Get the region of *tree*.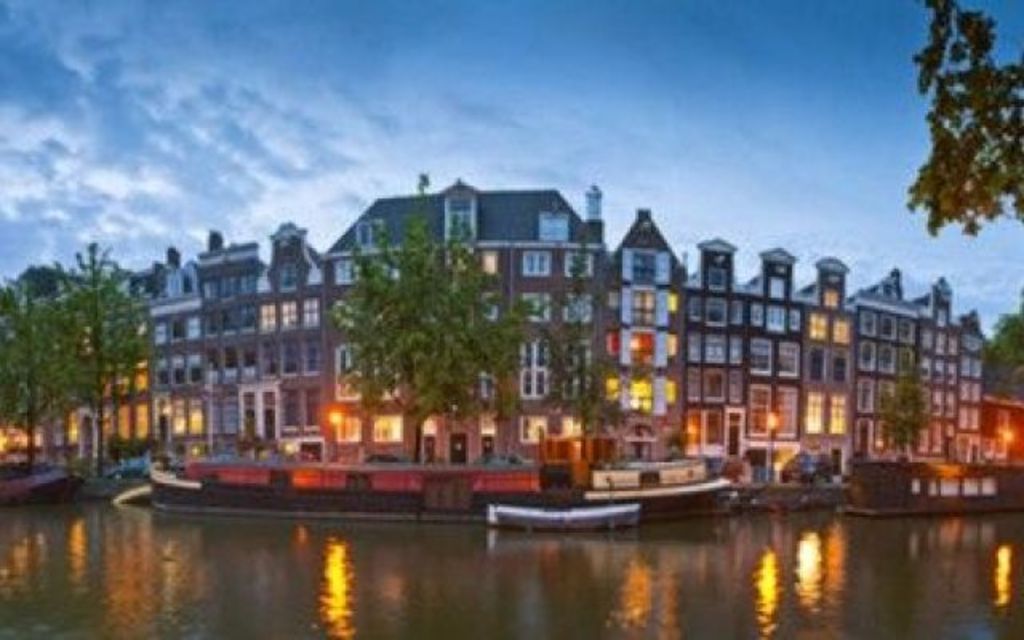
{"x1": 902, "y1": 0, "x2": 1022, "y2": 240}.
